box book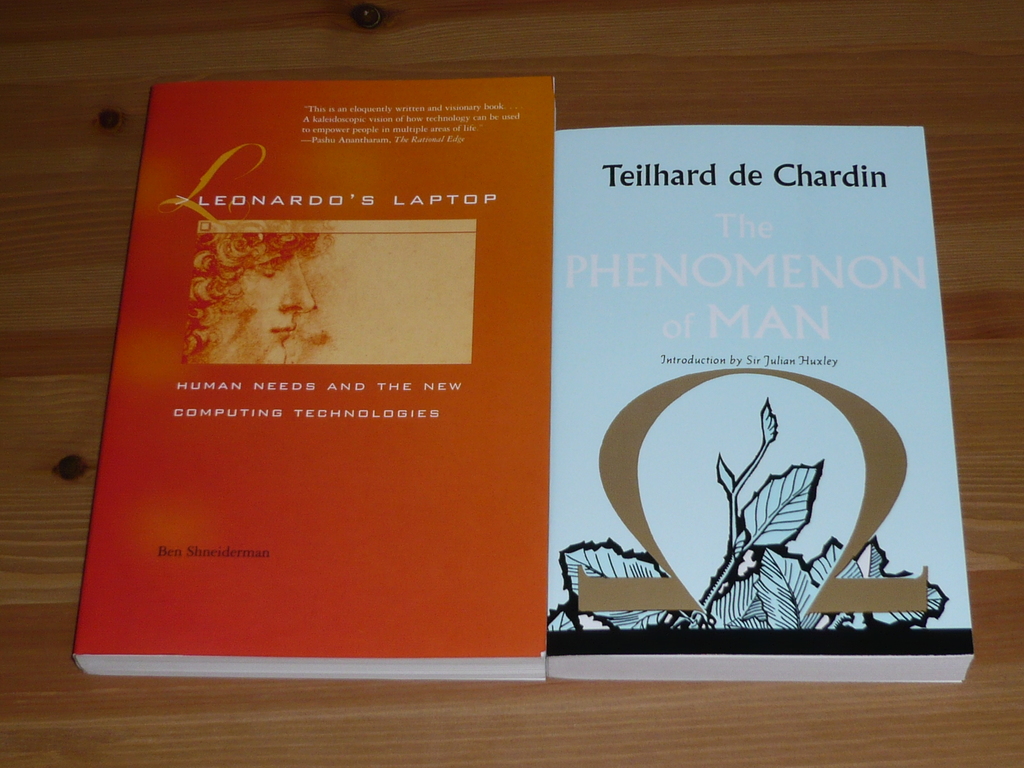
(x1=551, y1=124, x2=975, y2=685)
